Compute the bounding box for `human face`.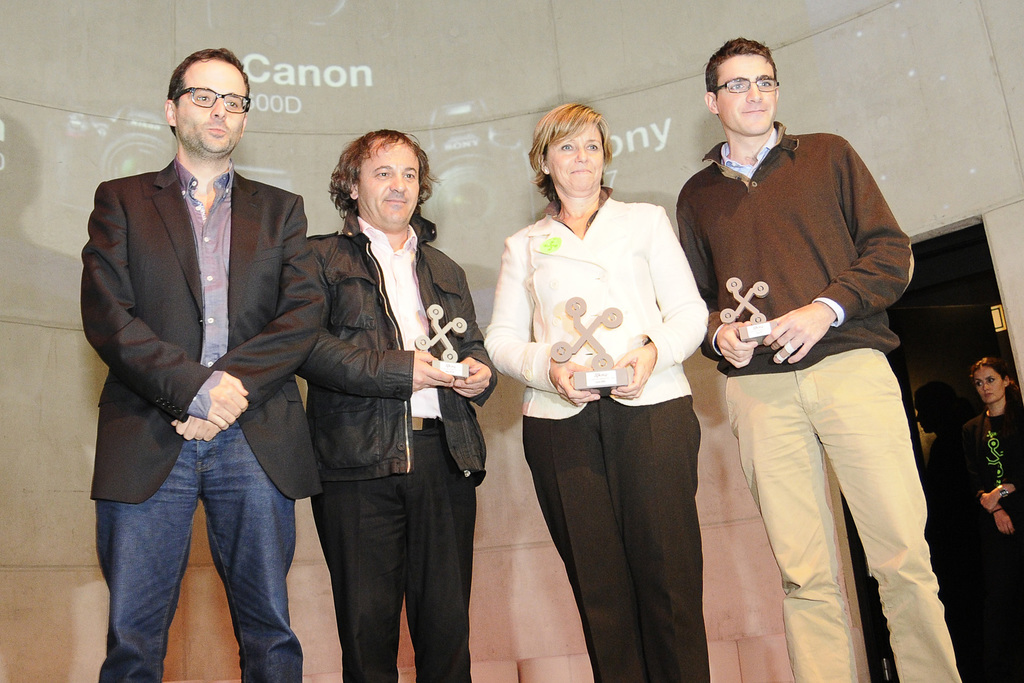
bbox=[173, 56, 253, 158].
